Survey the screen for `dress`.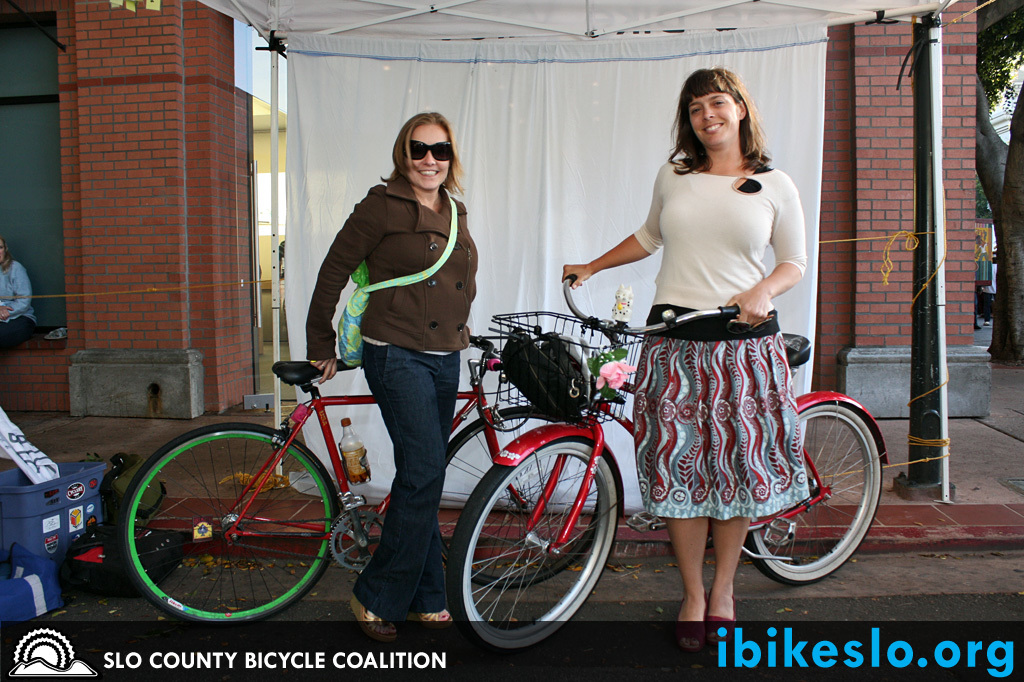
Survey found: select_region(301, 162, 480, 609).
